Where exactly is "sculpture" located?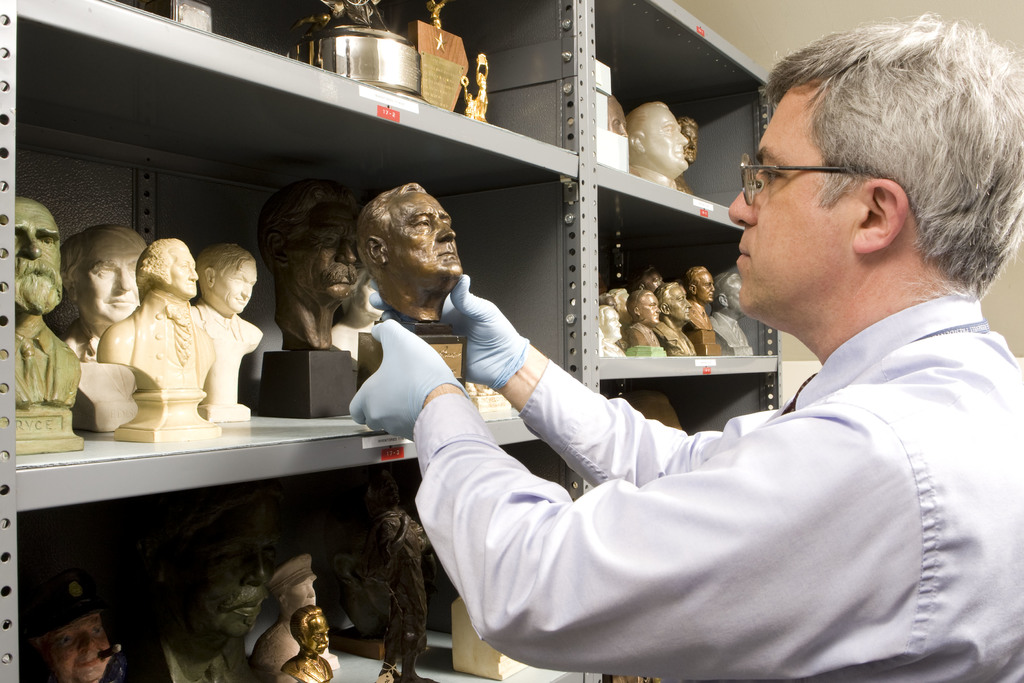
Its bounding box is pyautogui.locateOnScreen(72, 222, 156, 360).
